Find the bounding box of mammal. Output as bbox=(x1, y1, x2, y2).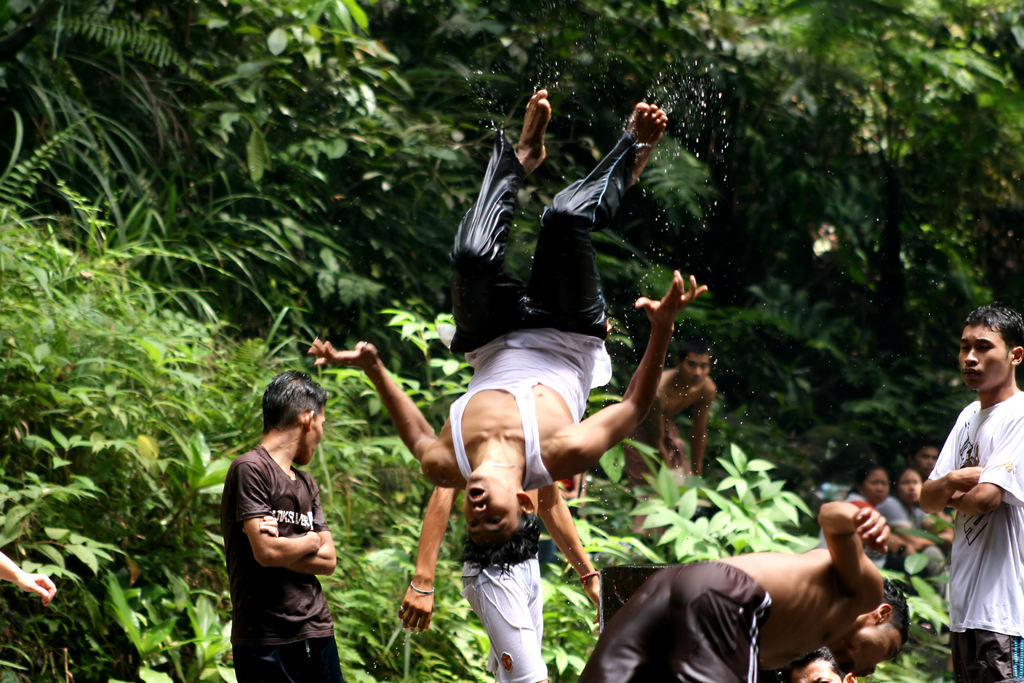
bbox=(580, 502, 915, 682).
